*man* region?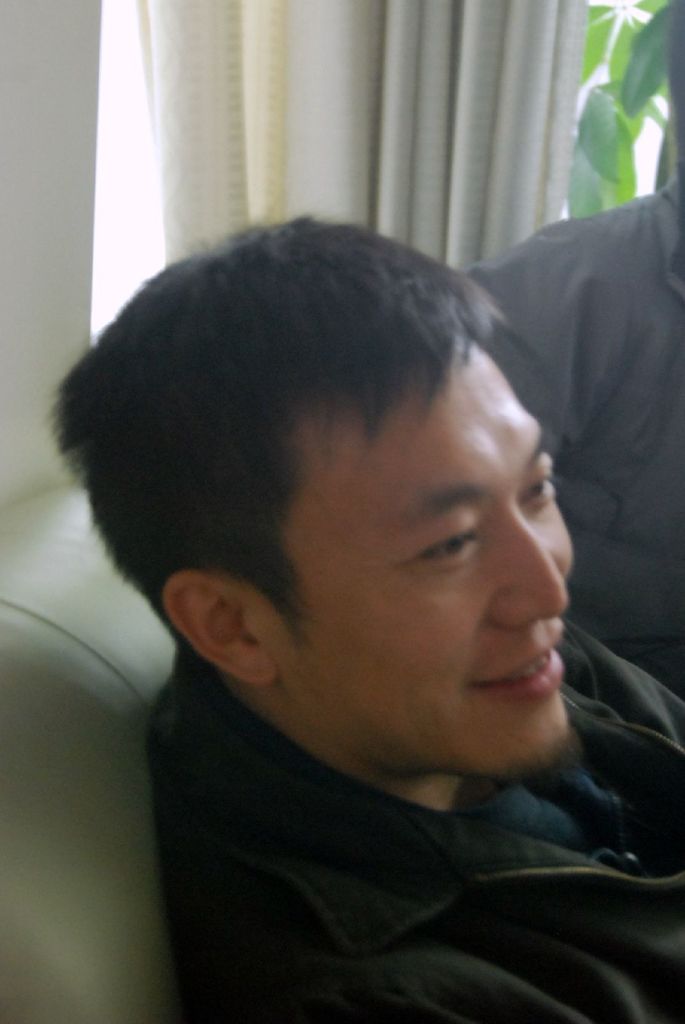
[6,198,684,995]
